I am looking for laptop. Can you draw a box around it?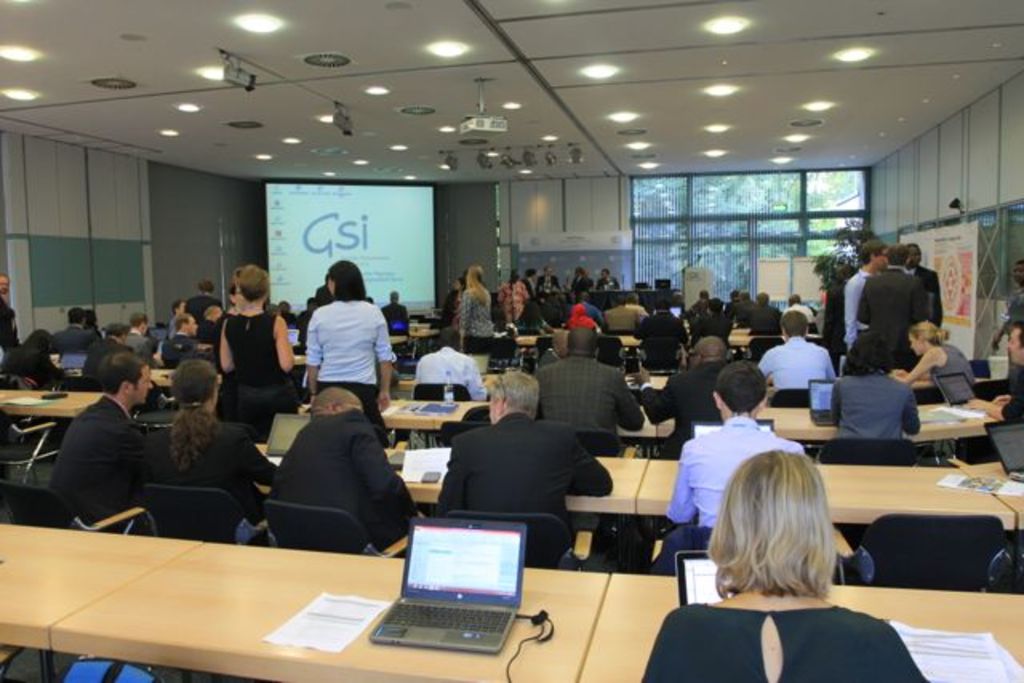
Sure, the bounding box is box(56, 347, 90, 371).
